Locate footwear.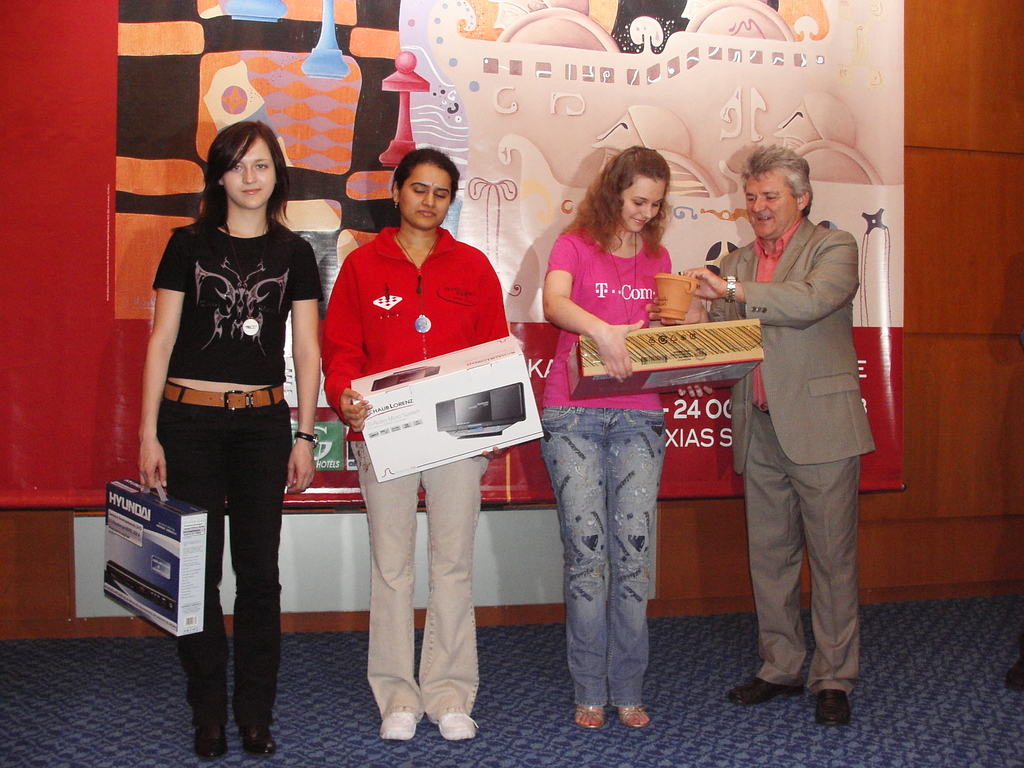
Bounding box: box=[250, 726, 276, 755].
